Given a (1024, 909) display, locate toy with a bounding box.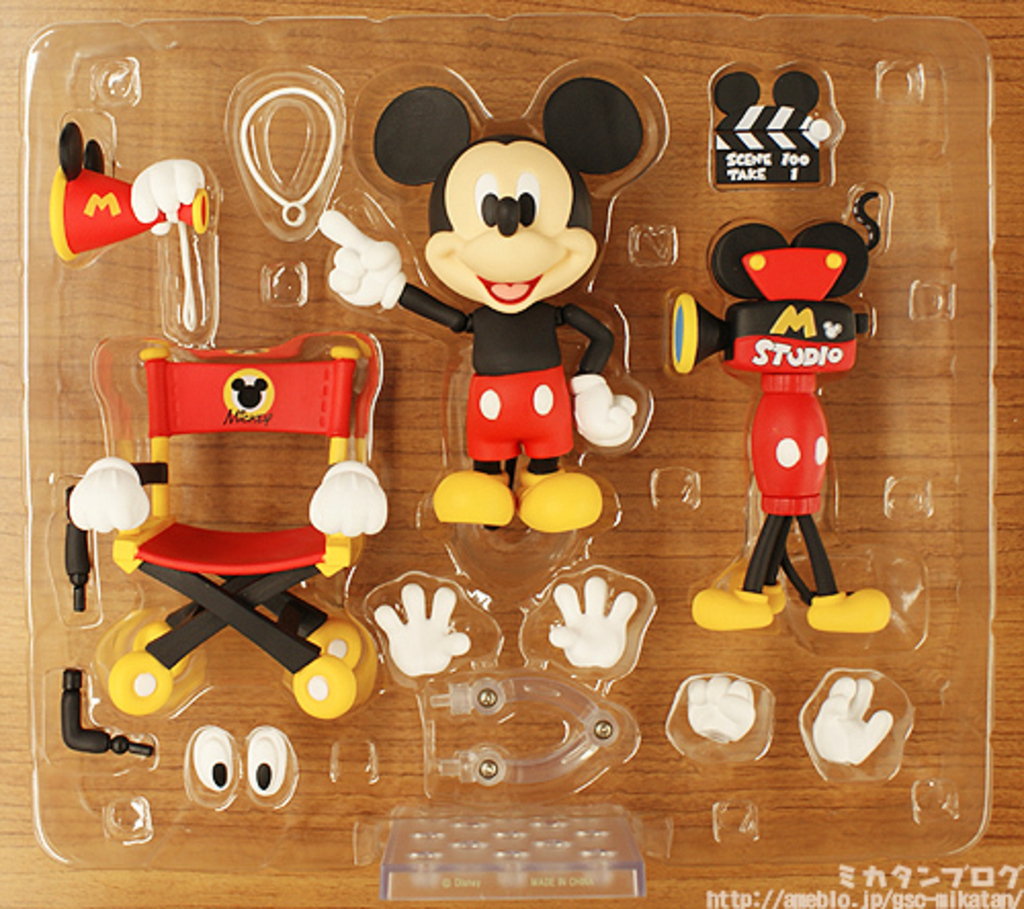
Located: <bbox>387, 80, 641, 512</bbox>.
